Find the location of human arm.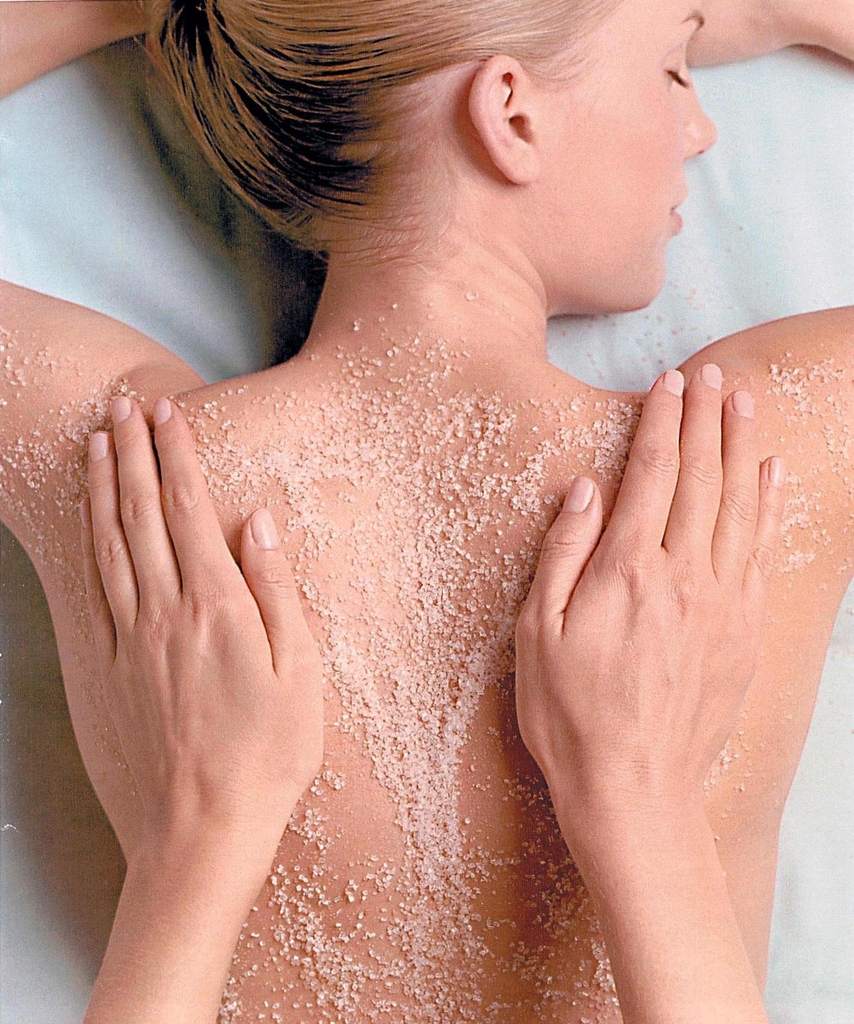
Location: [x1=78, y1=392, x2=325, y2=1023].
